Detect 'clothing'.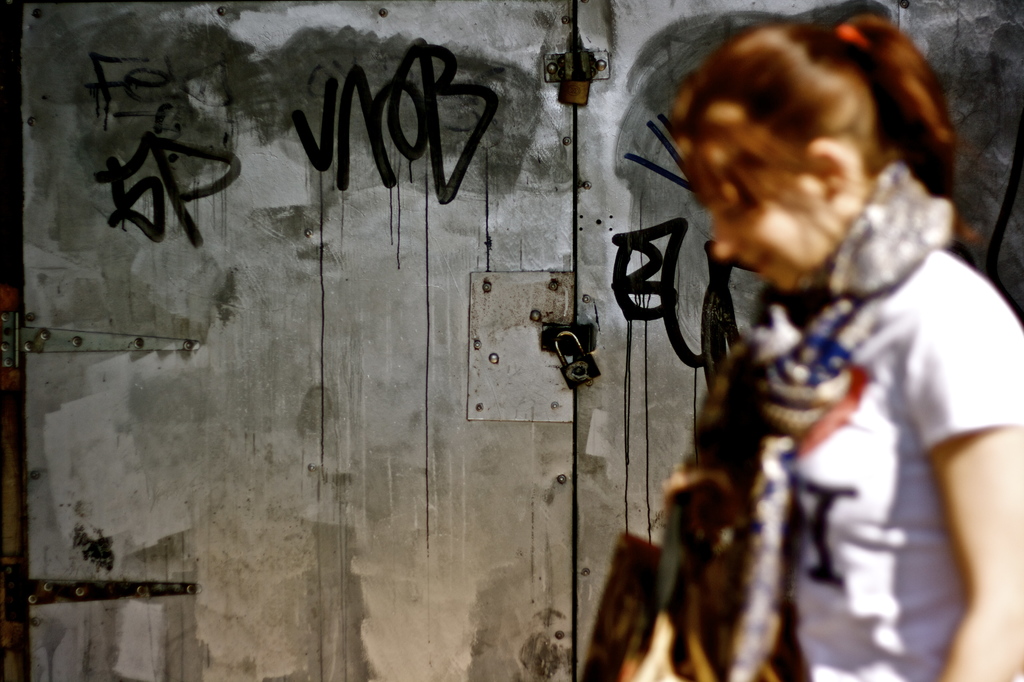
Detected at 788, 247, 1023, 681.
